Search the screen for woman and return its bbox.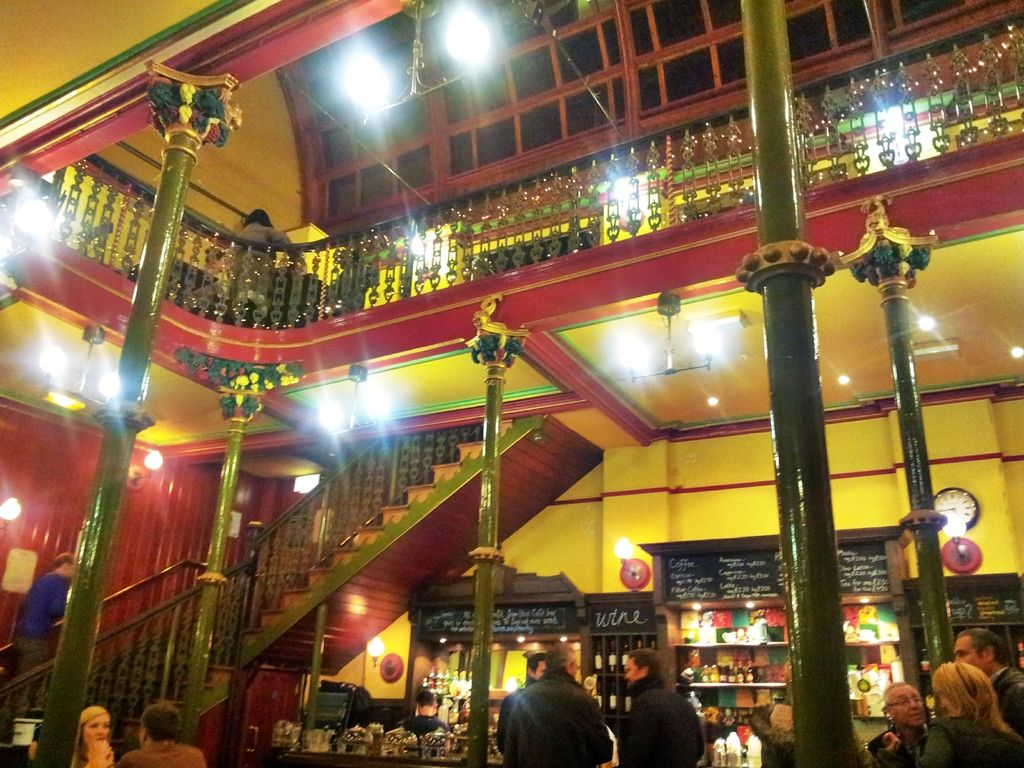
Found: l=74, t=707, r=113, b=767.
